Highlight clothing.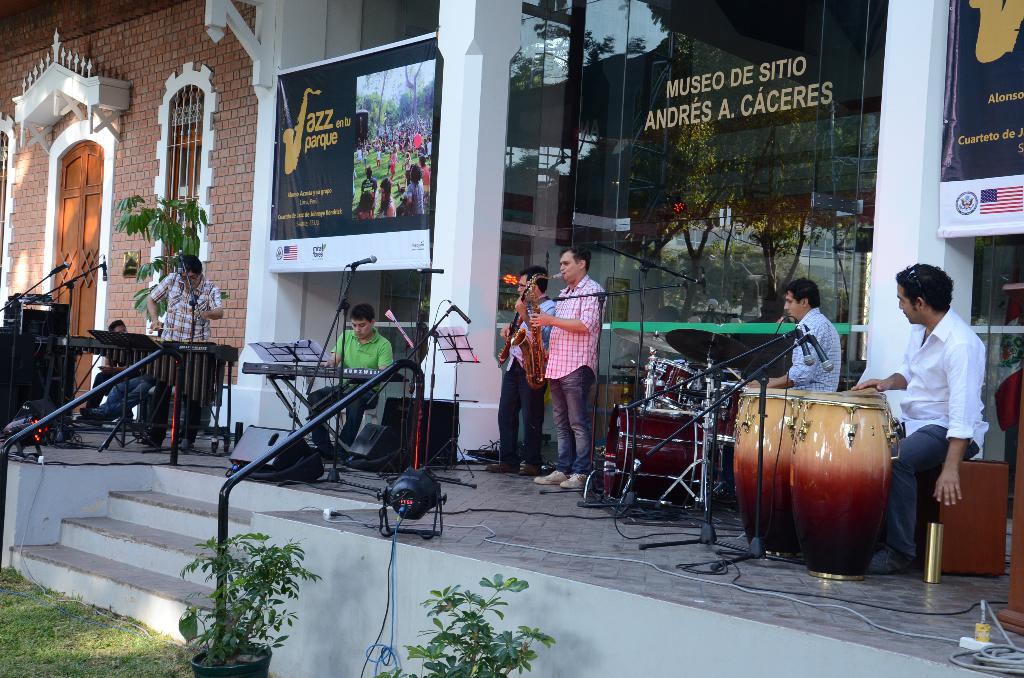
Highlighted region: bbox(307, 328, 395, 451).
